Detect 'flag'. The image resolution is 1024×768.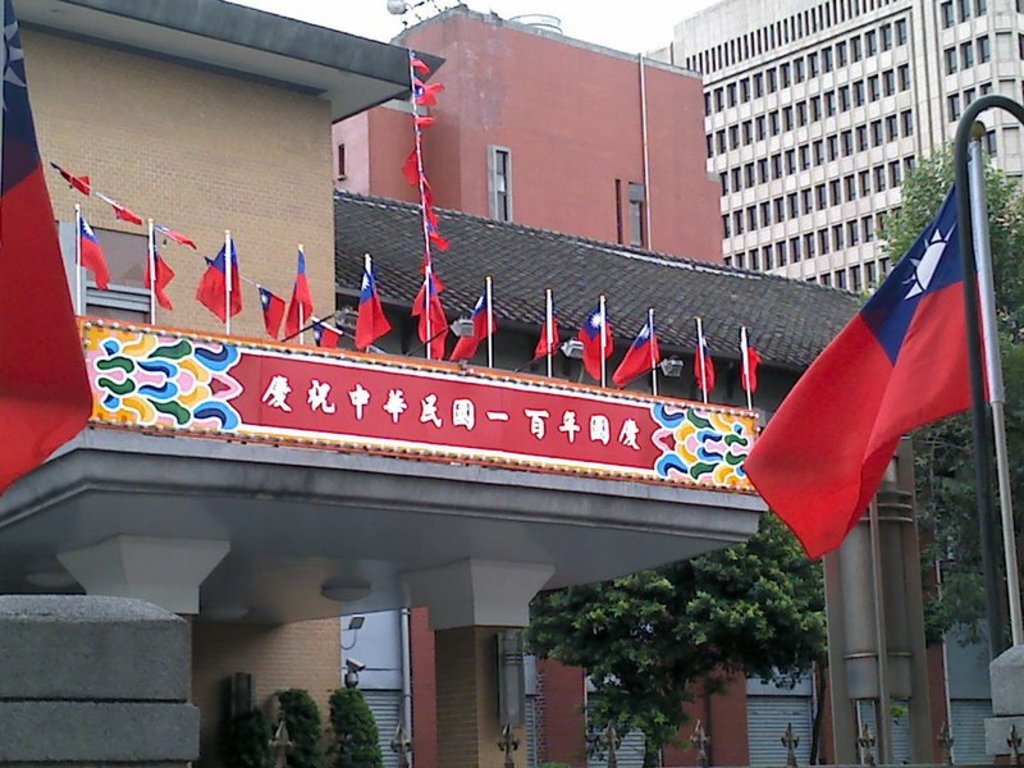
rect(739, 348, 760, 393).
